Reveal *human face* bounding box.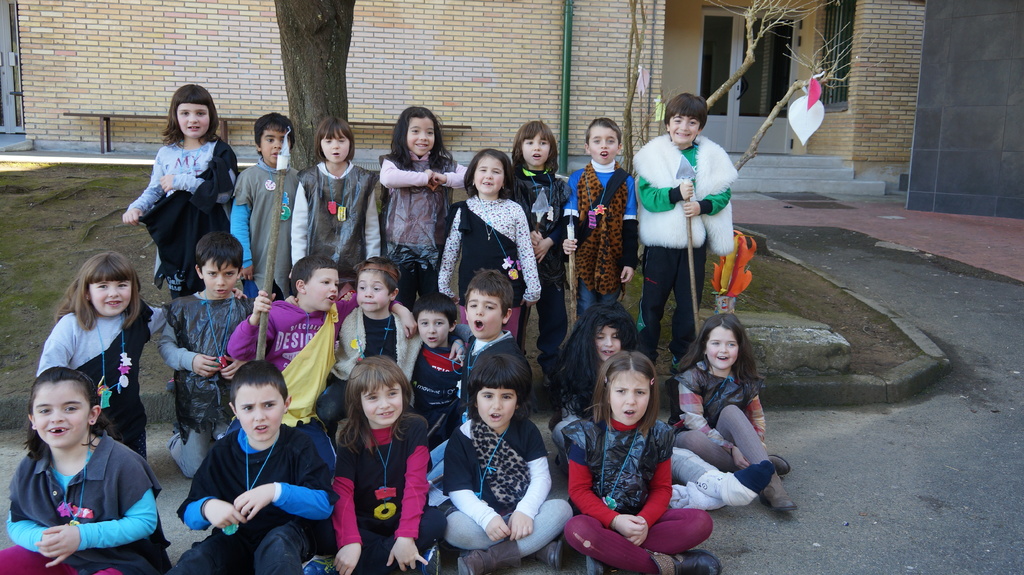
Revealed: (left=405, top=117, right=436, bottom=159).
